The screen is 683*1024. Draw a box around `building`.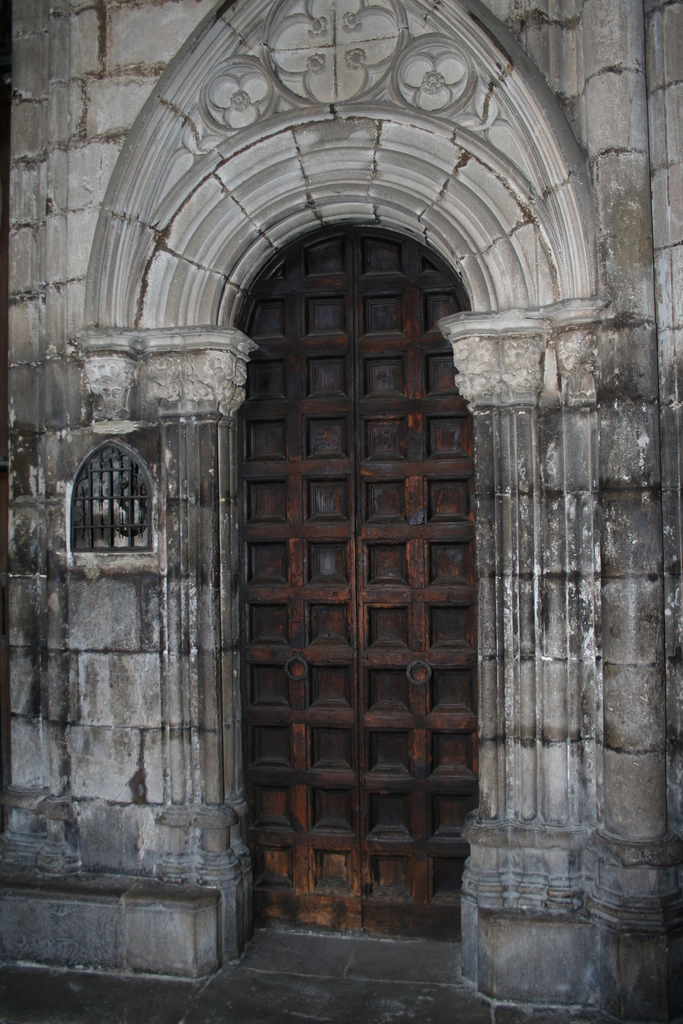
<bbox>0, 0, 682, 1023</bbox>.
